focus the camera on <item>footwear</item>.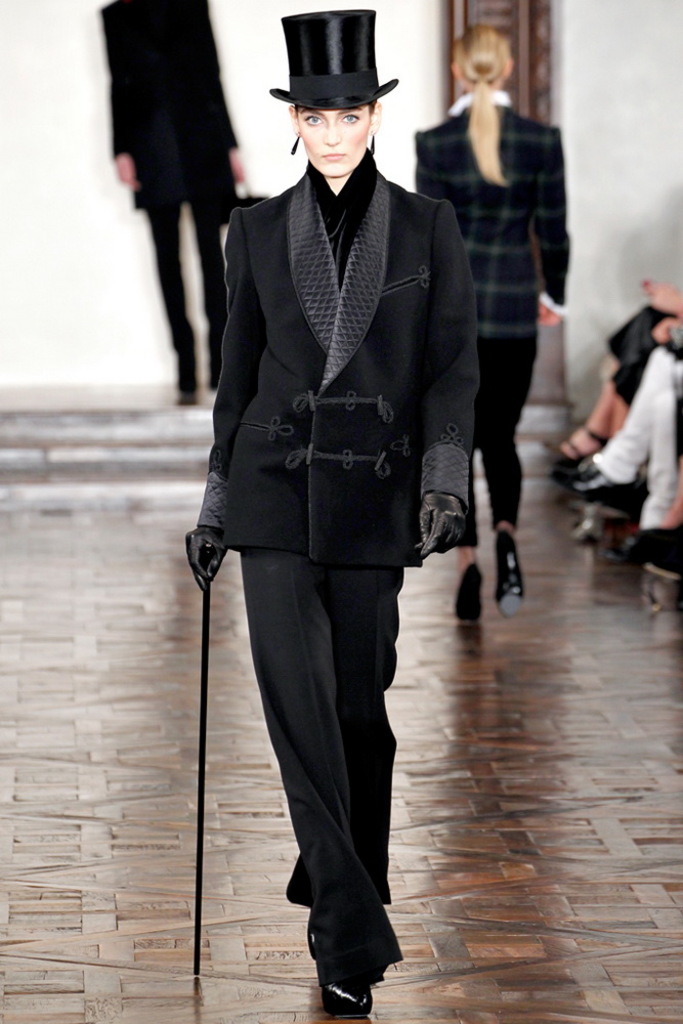
Focus region: 573,511,617,544.
